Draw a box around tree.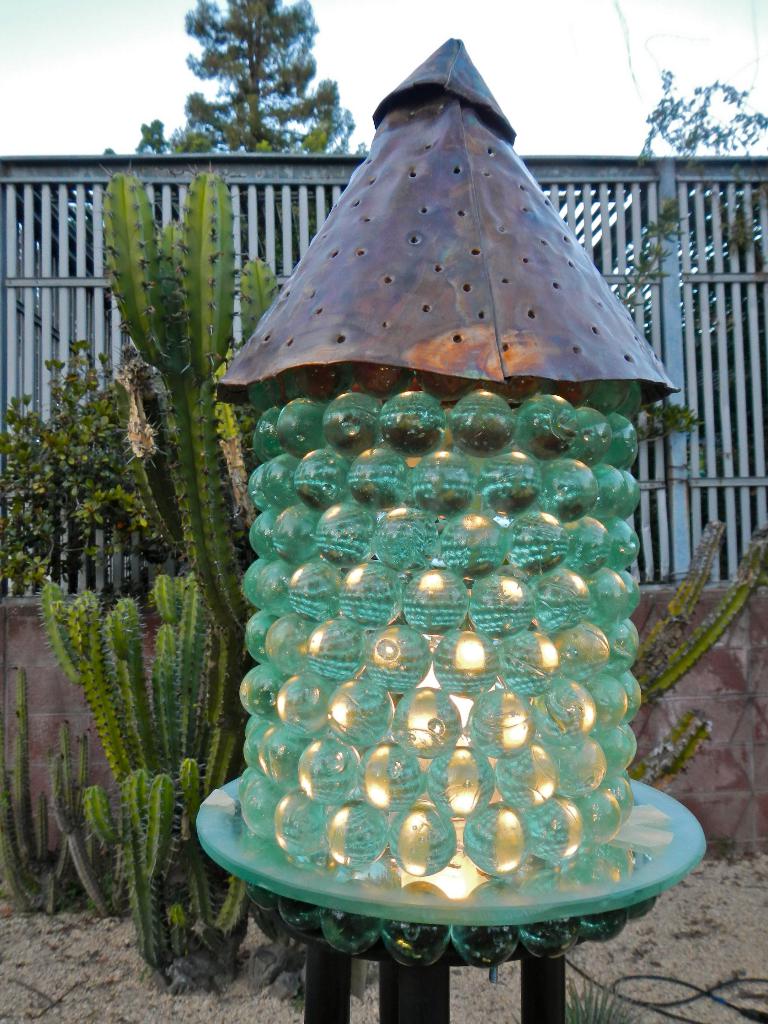
box=[605, 68, 767, 299].
